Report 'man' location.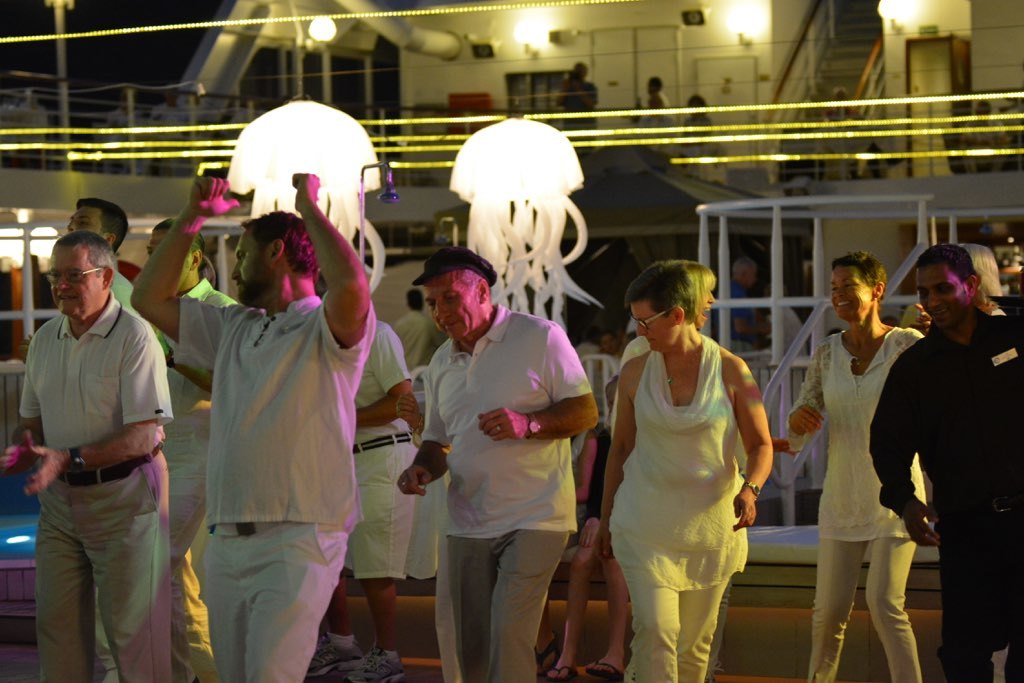
Report: <region>399, 248, 597, 682</region>.
